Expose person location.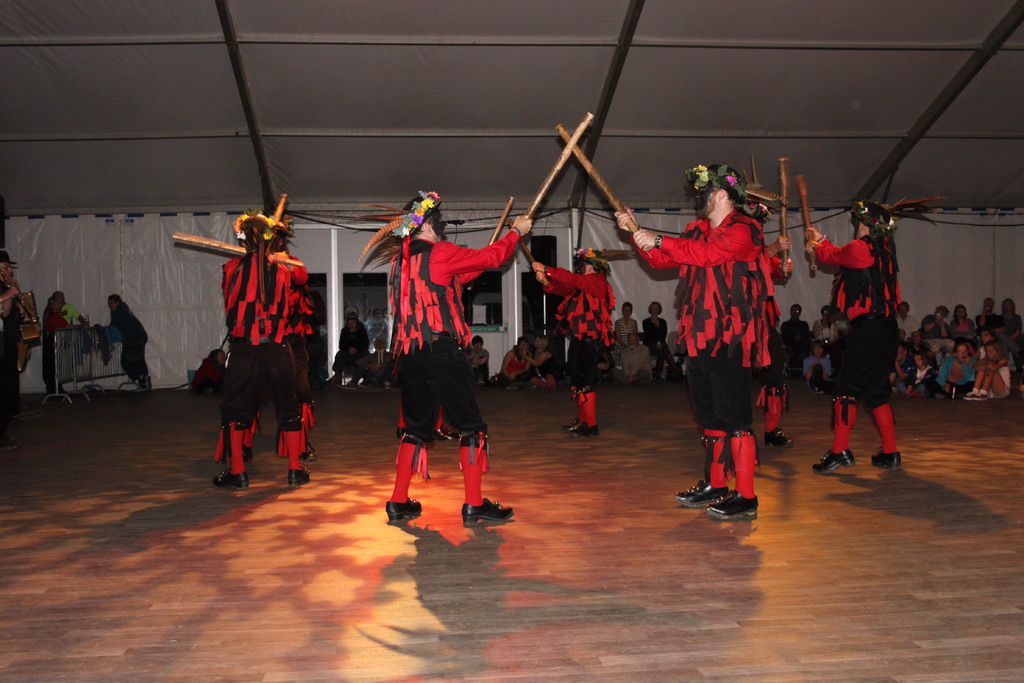
Exposed at [100,296,158,393].
